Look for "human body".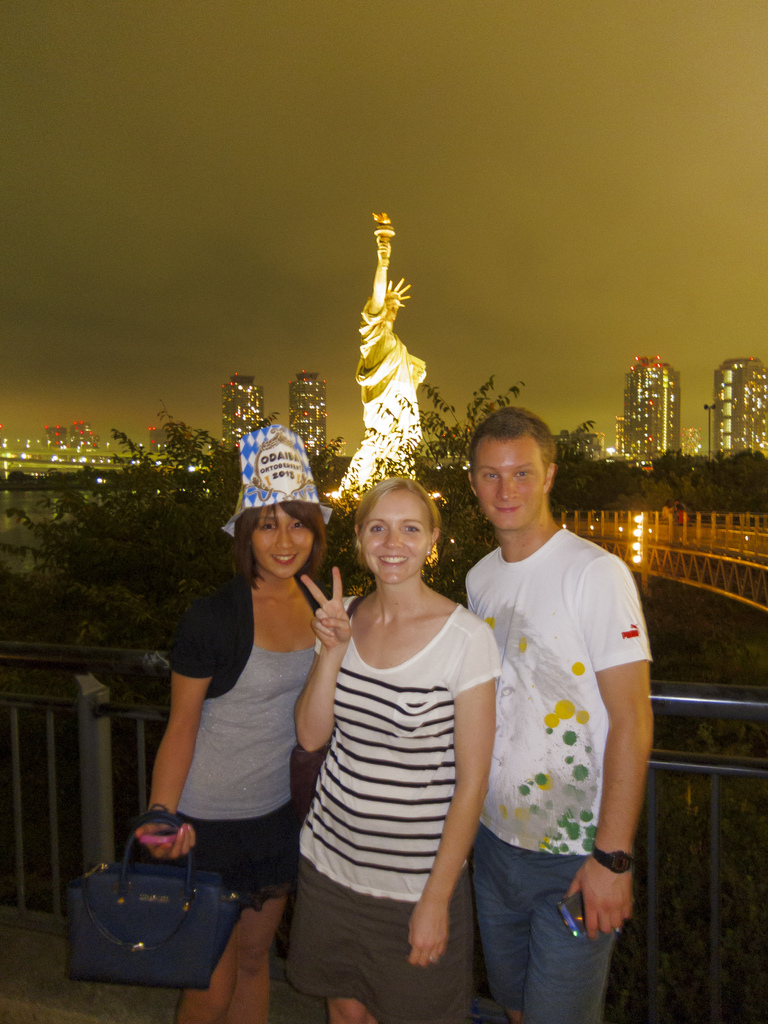
Found: x1=262 y1=420 x2=489 y2=1023.
